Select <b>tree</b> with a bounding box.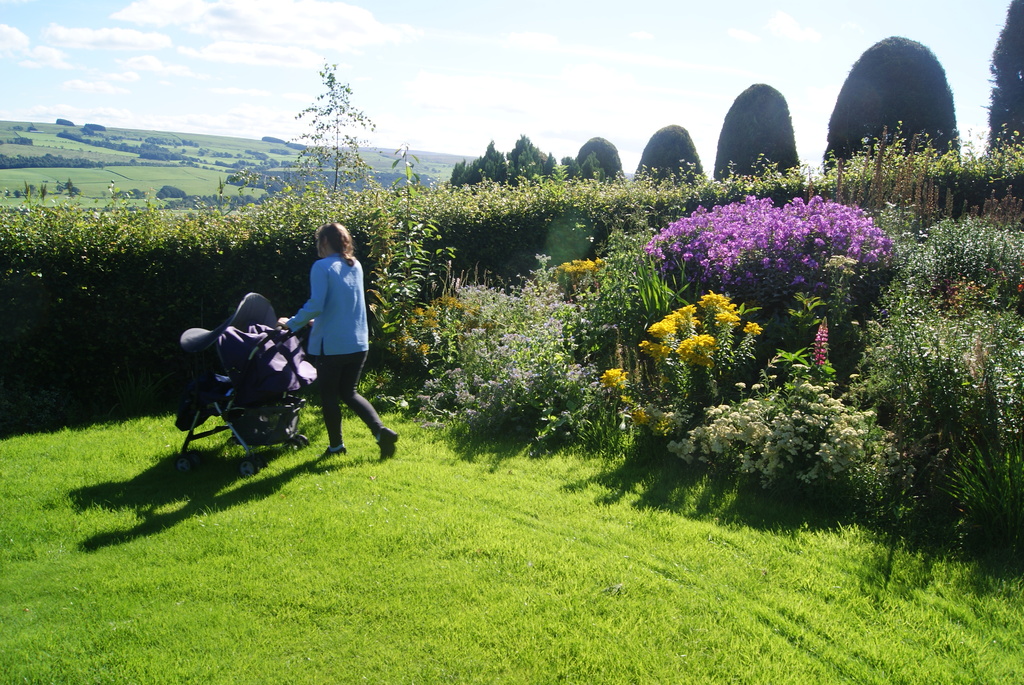
left=623, top=126, right=703, bottom=186.
